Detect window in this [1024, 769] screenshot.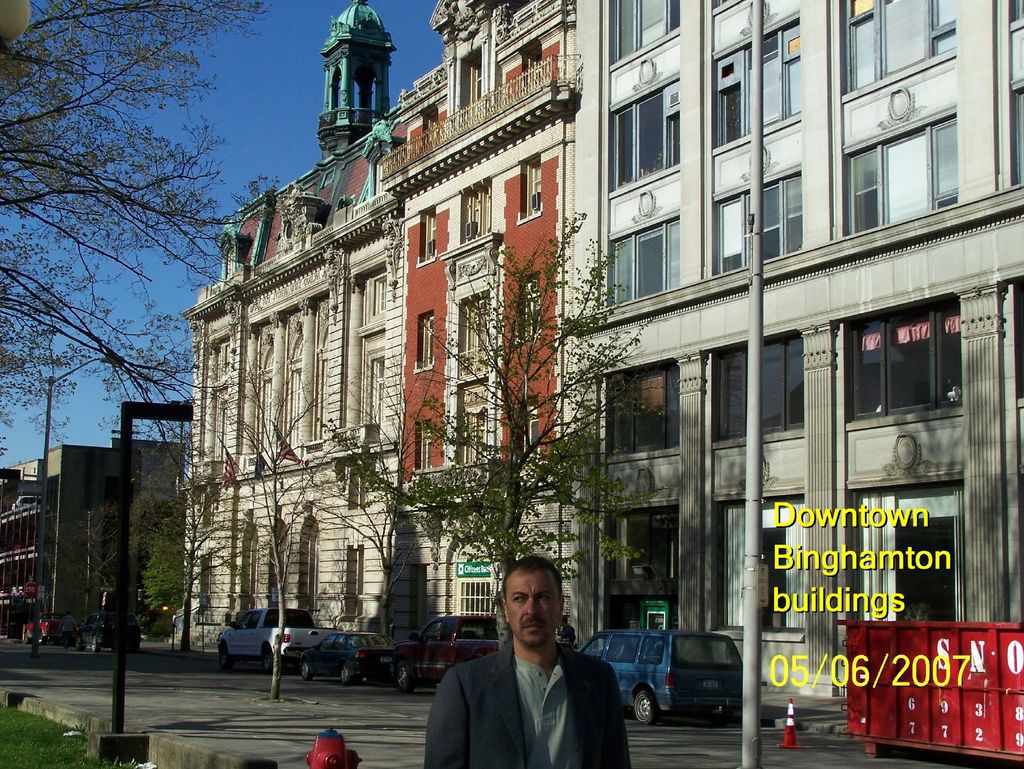
Detection: pyautogui.locateOnScreen(710, 177, 801, 274).
